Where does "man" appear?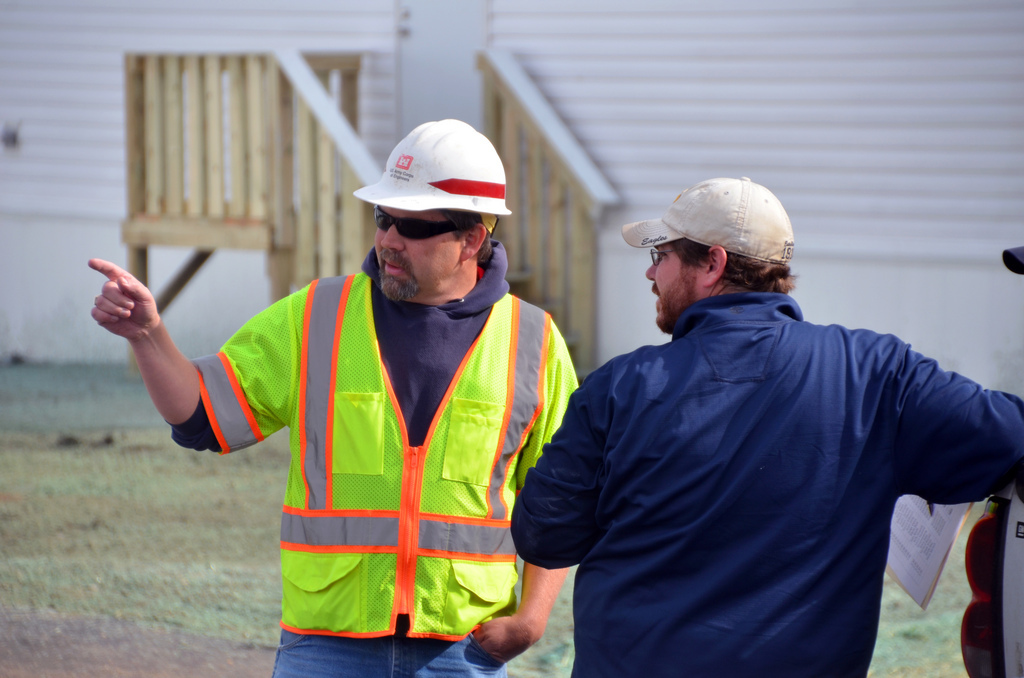
Appears at locate(84, 109, 581, 677).
